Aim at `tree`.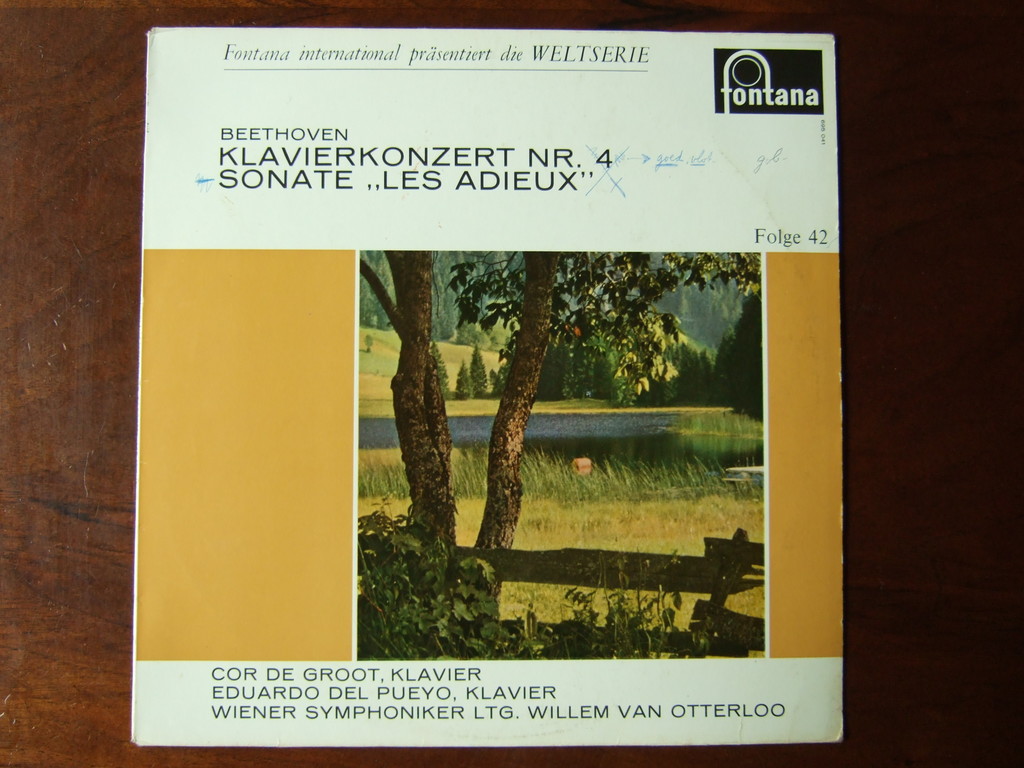
Aimed at x1=361, y1=333, x2=373, y2=352.
